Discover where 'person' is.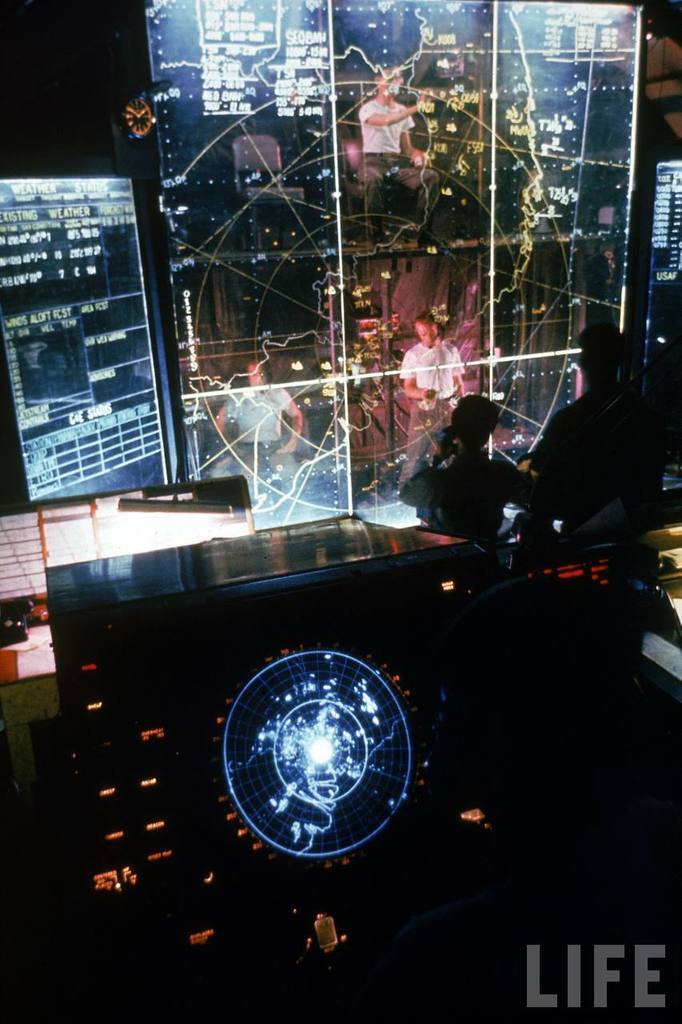
Discovered at <bbox>401, 310, 467, 434</bbox>.
